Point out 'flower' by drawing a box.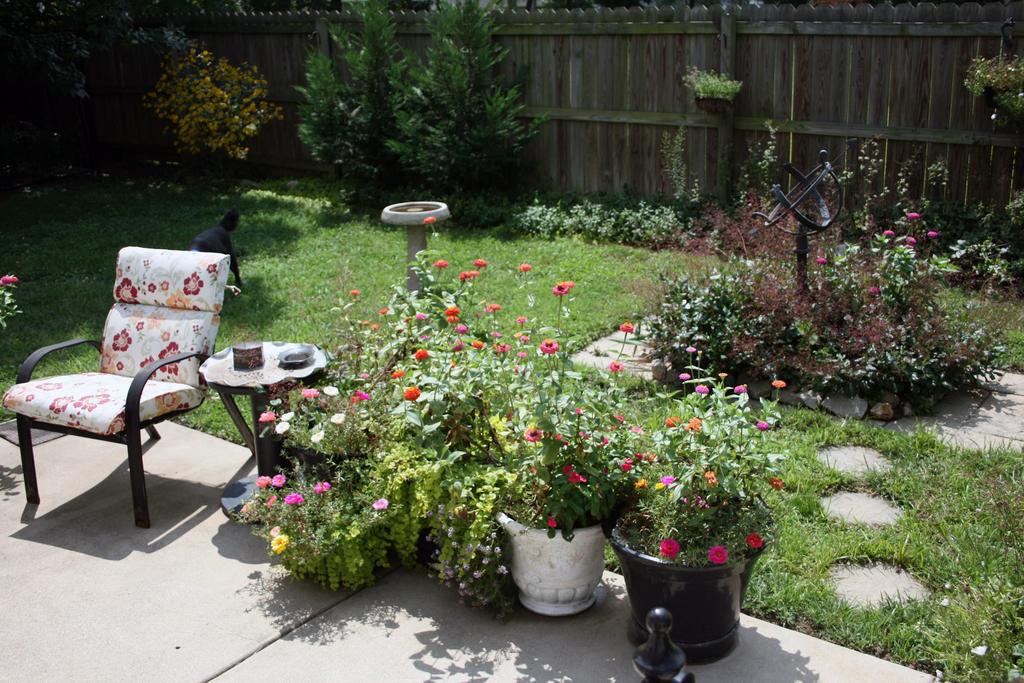
bbox=(747, 532, 758, 547).
